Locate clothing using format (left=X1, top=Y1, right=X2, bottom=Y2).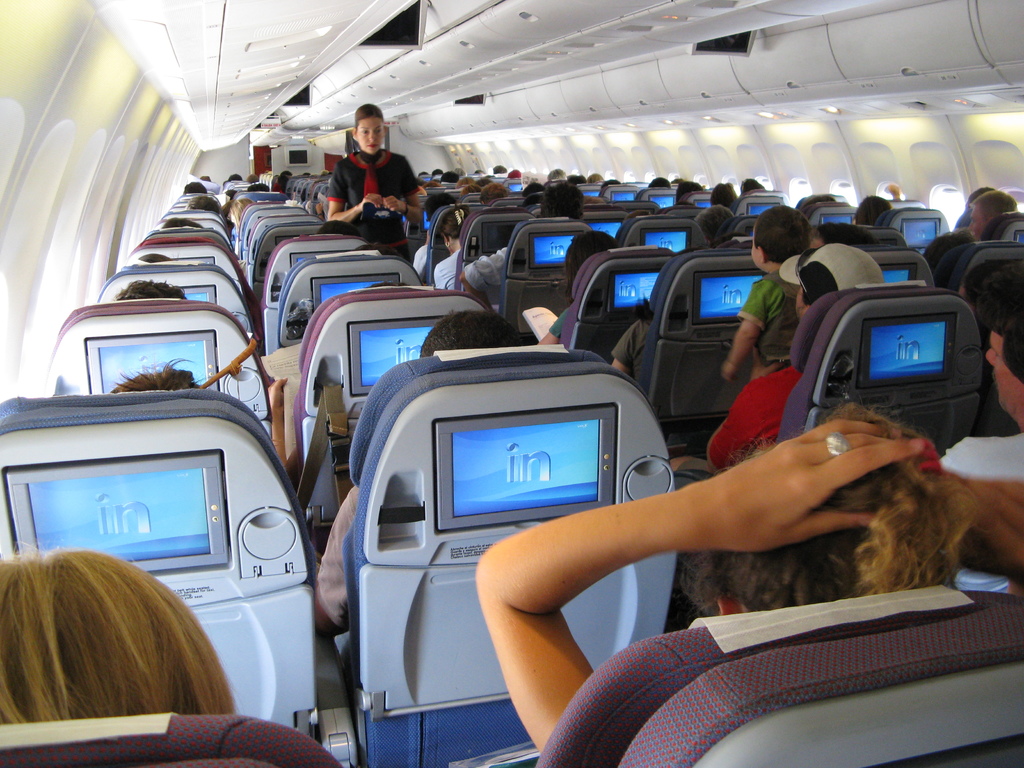
(left=412, top=246, right=430, bottom=284).
